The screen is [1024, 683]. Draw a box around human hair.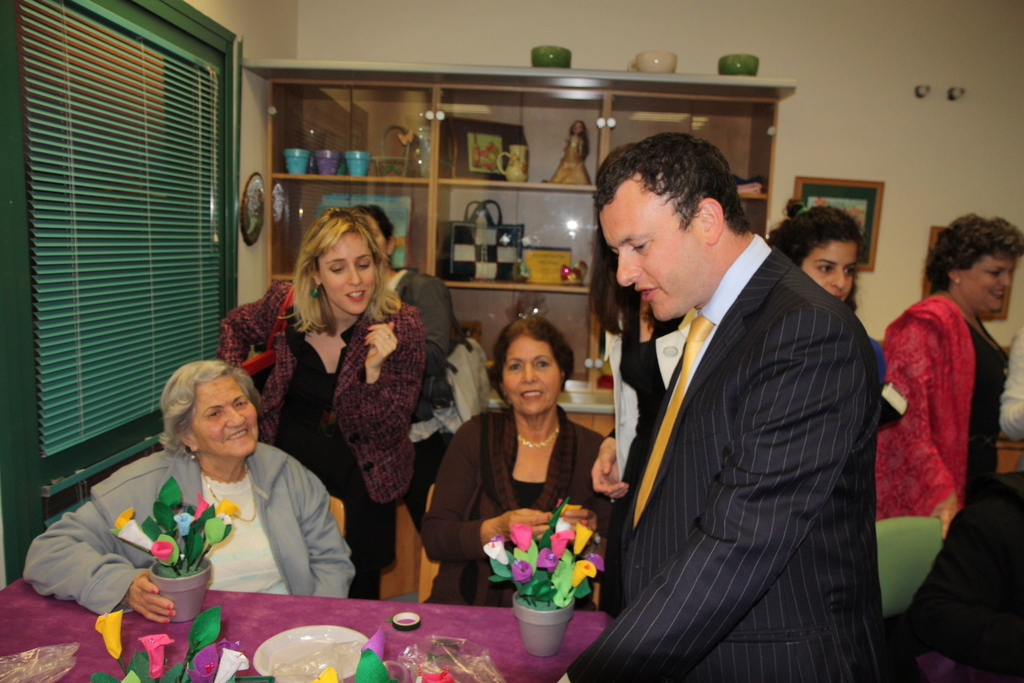
bbox(591, 131, 752, 236).
